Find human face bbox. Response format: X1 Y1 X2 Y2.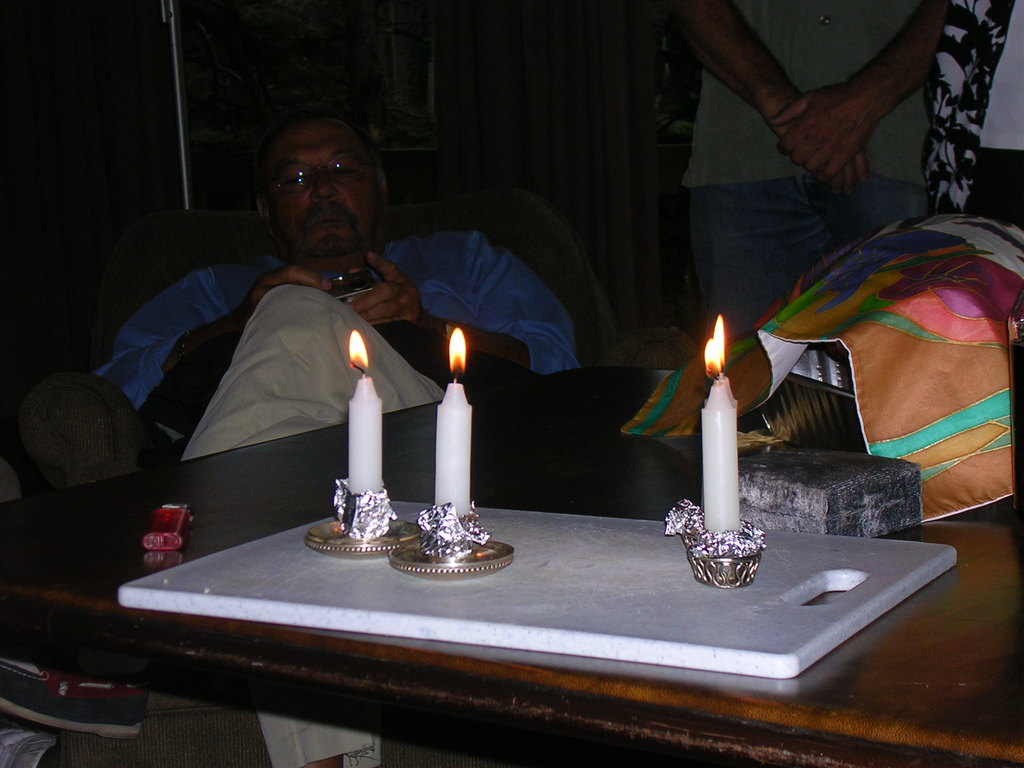
268 125 376 253.
